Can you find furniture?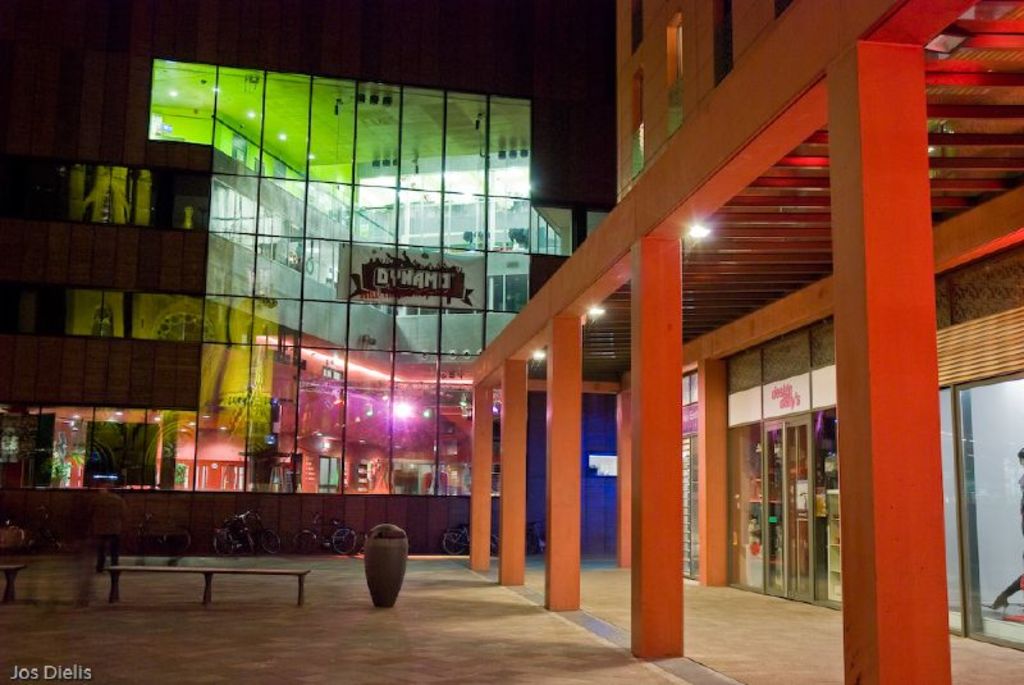
Yes, bounding box: detection(106, 563, 308, 608).
